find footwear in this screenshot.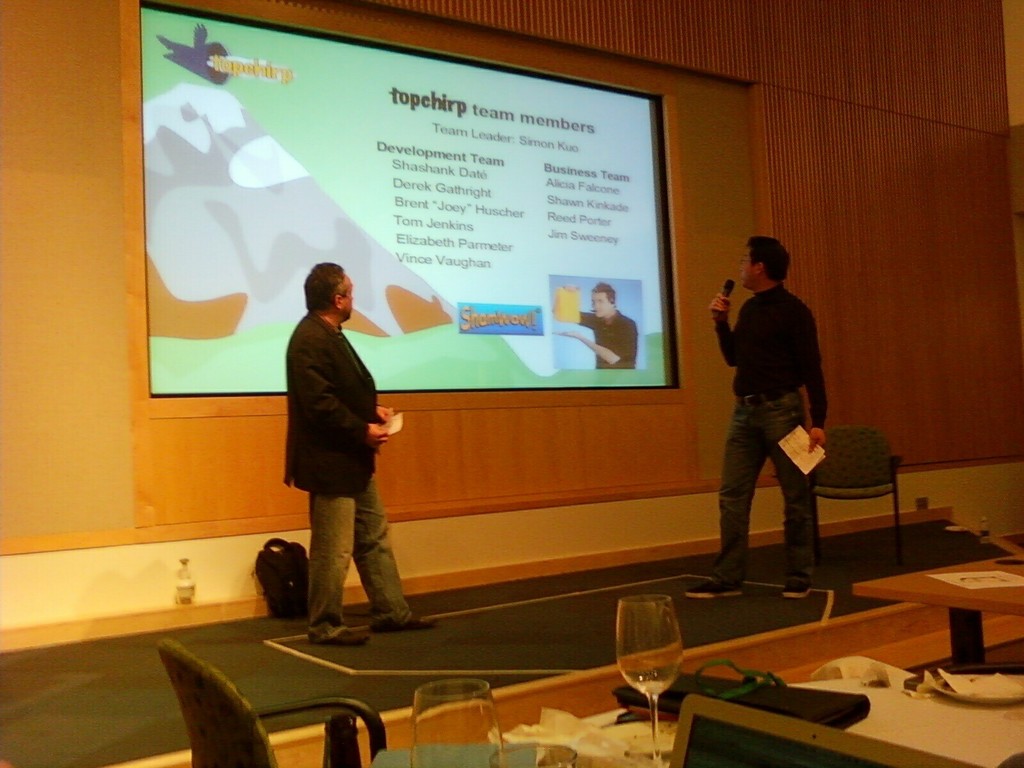
The bounding box for footwear is Rect(371, 610, 447, 635).
